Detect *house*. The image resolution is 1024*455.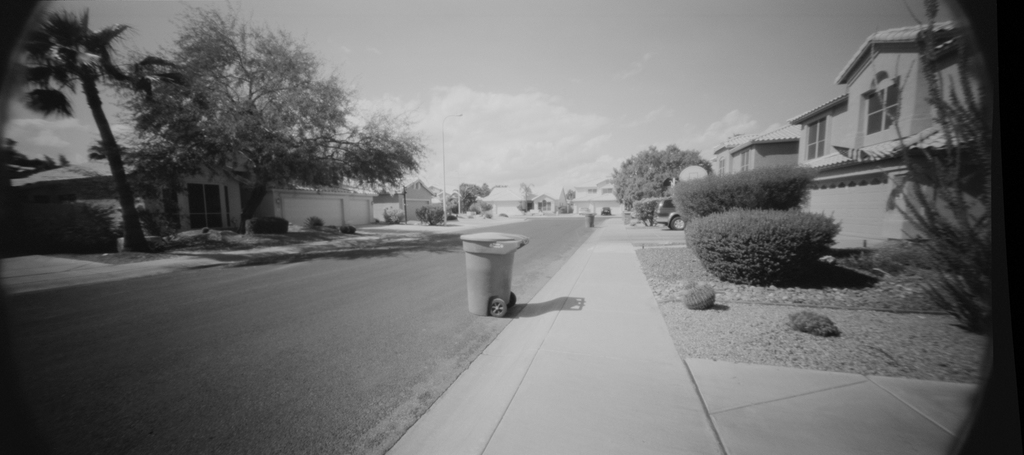
detection(711, 137, 797, 180).
